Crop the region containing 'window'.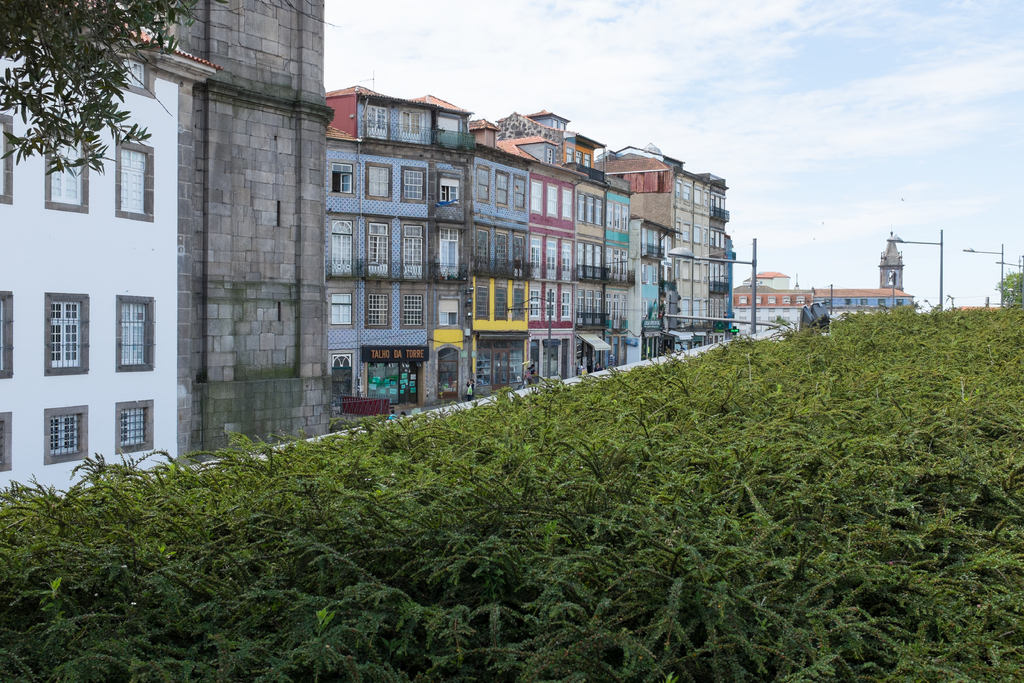
Crop region: box(509, 234, 528, 280).
